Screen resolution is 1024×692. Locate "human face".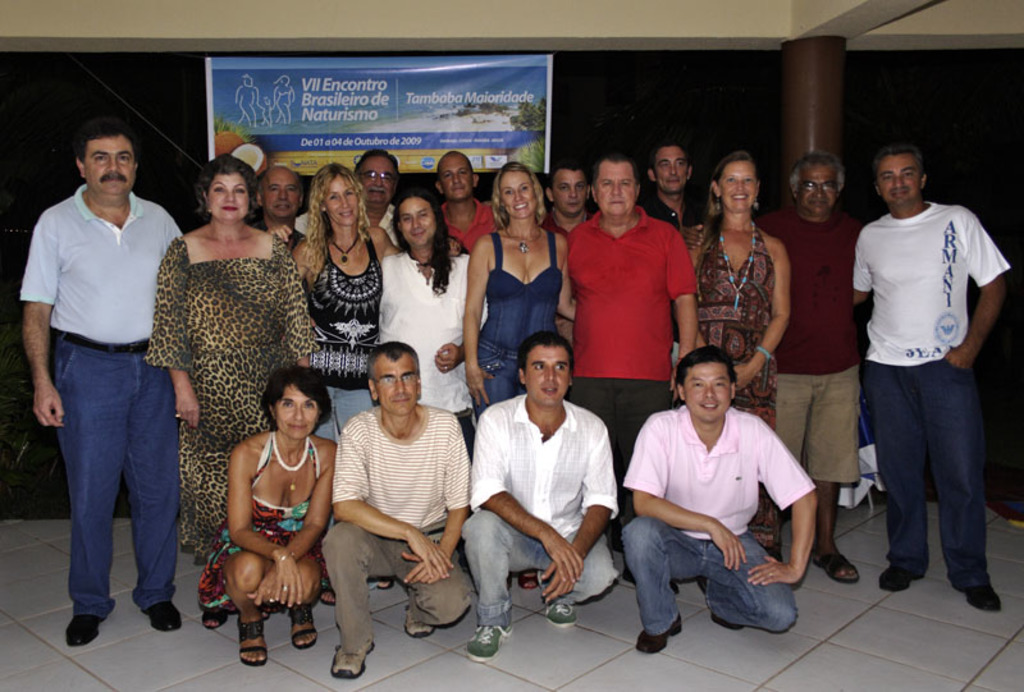
549, 166, 588, 219.
